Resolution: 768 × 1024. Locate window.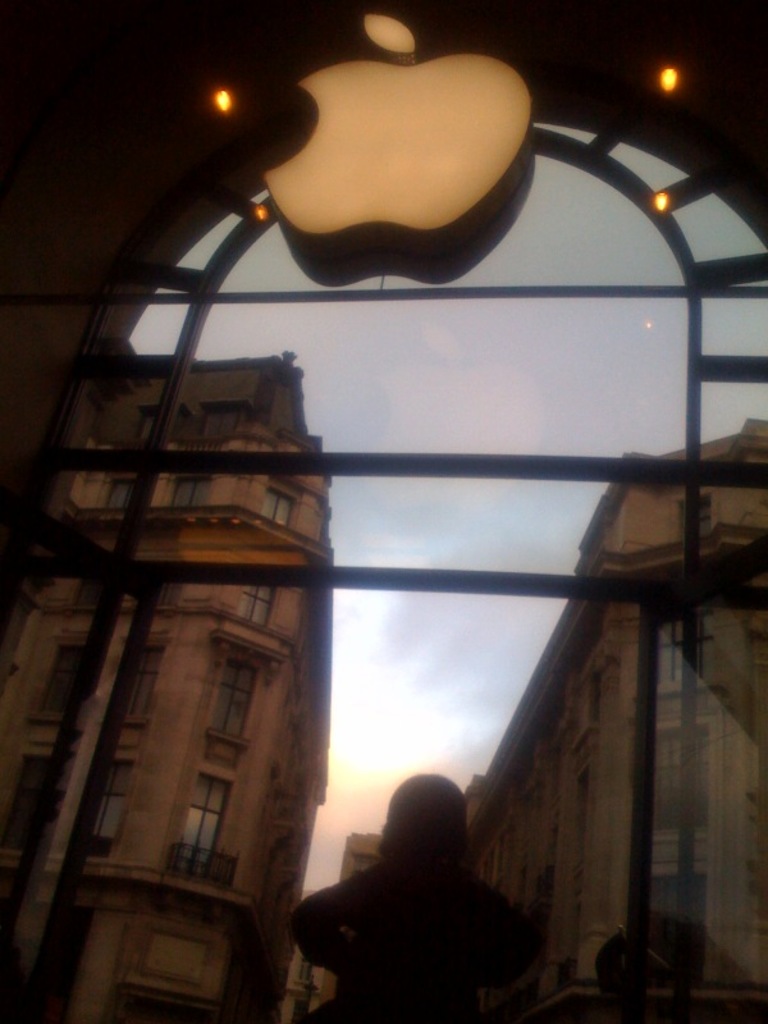
[161,463,215,506].
